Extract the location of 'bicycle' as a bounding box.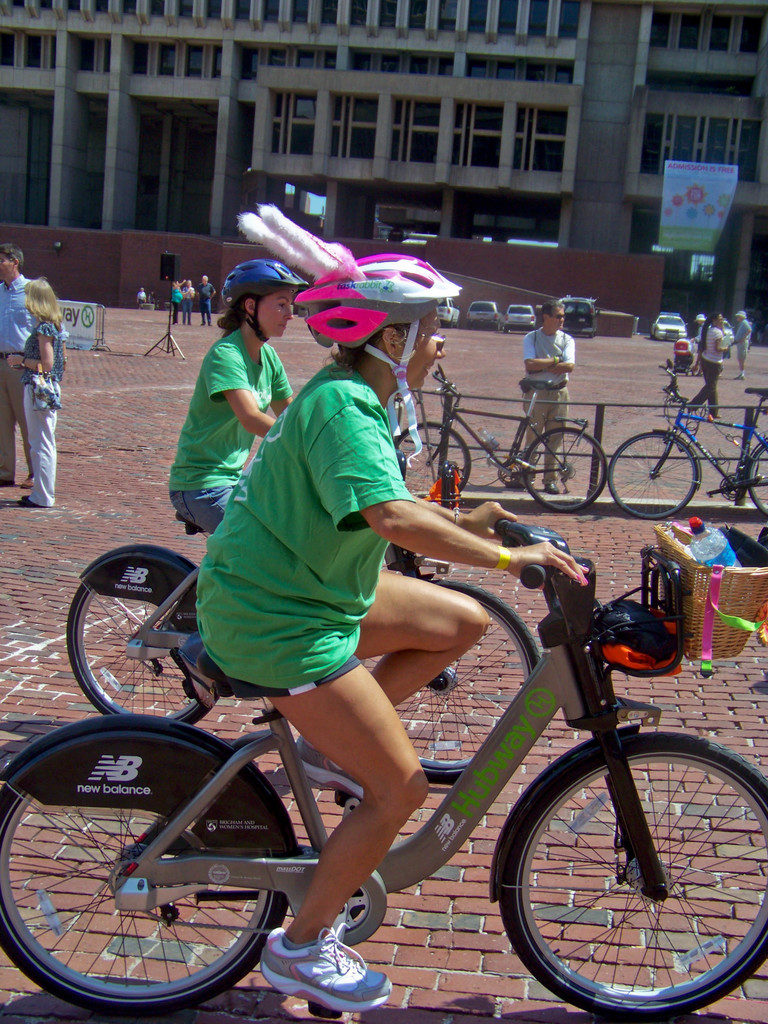
BBox(67, 451, 543, 788).
